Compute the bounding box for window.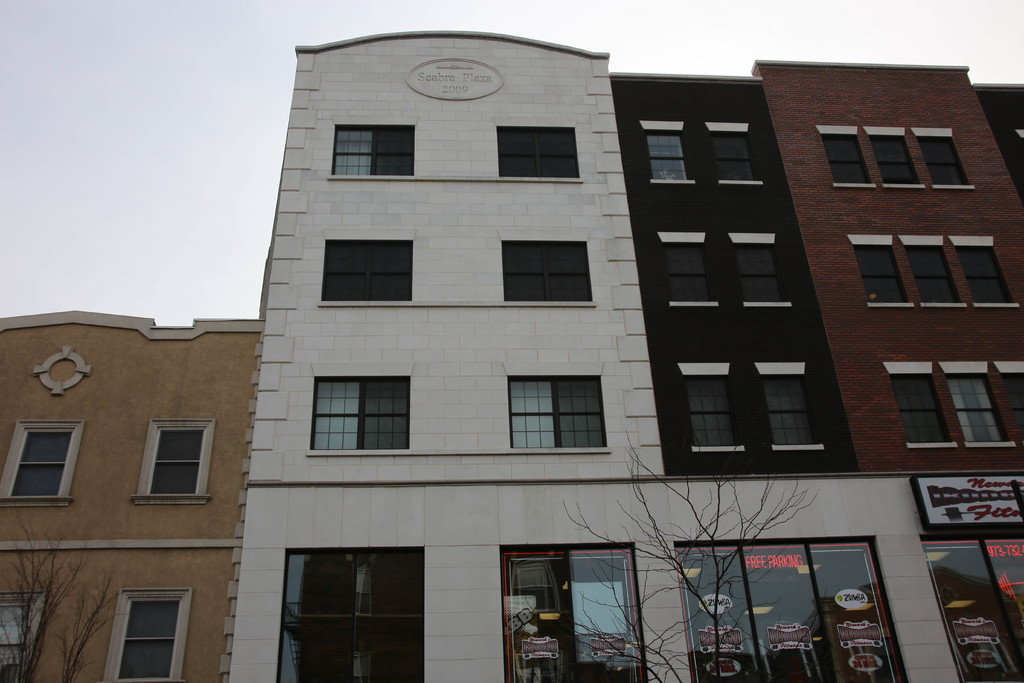
504 240 595 302.
